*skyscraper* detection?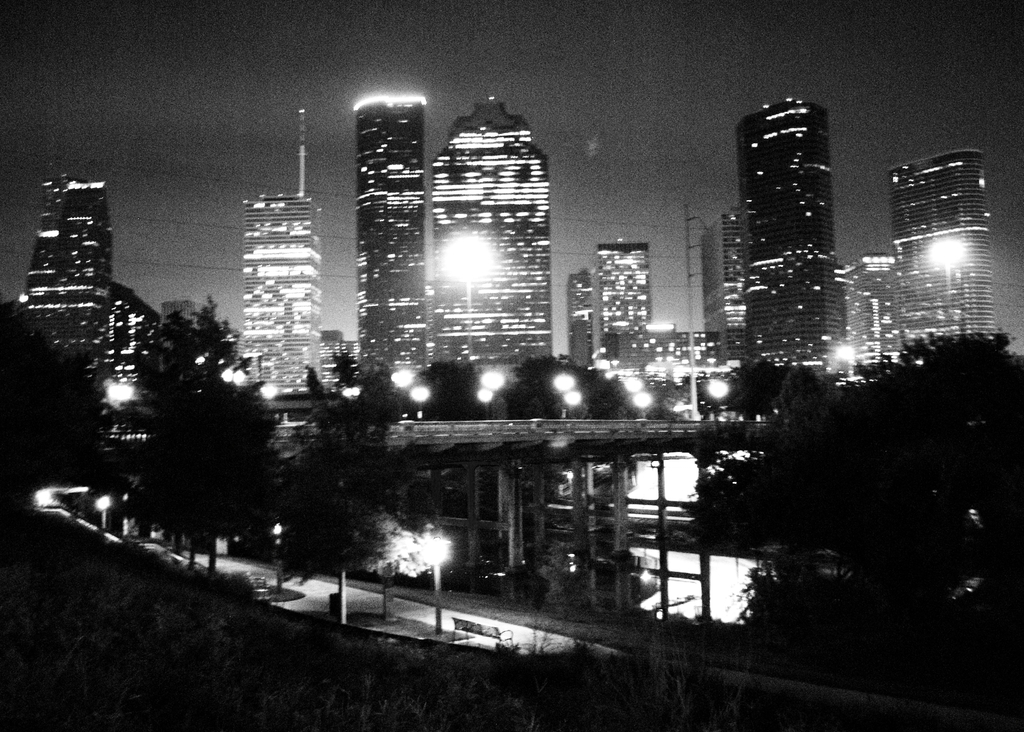
<bbox>20, 174, 104, 386</bbox>
